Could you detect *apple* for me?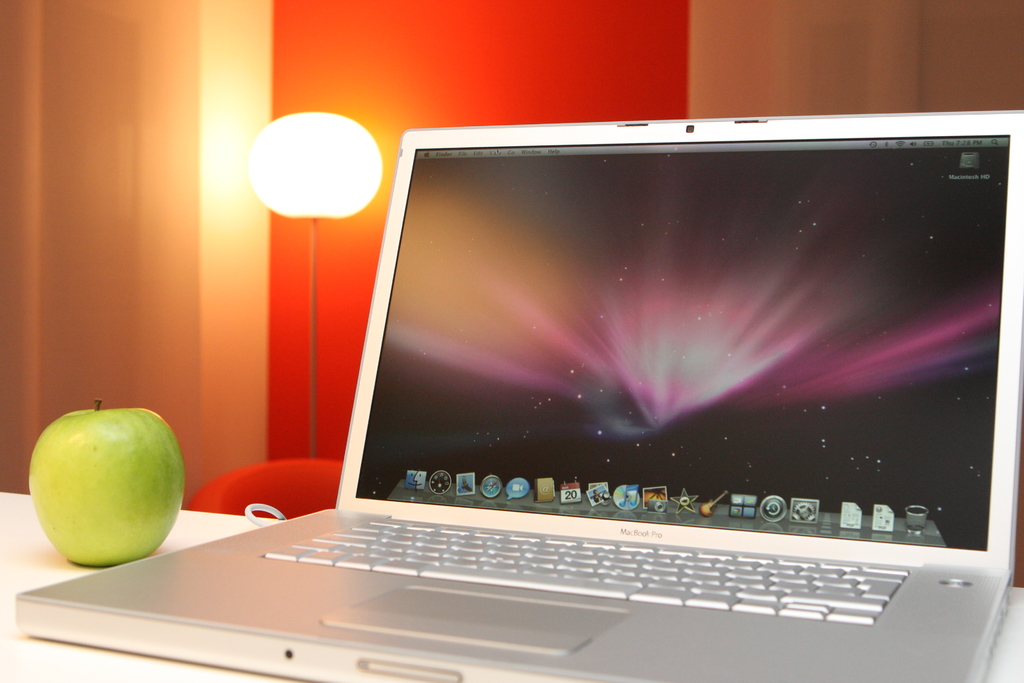
Detection result: Rect(25, 400, 178, 566).
